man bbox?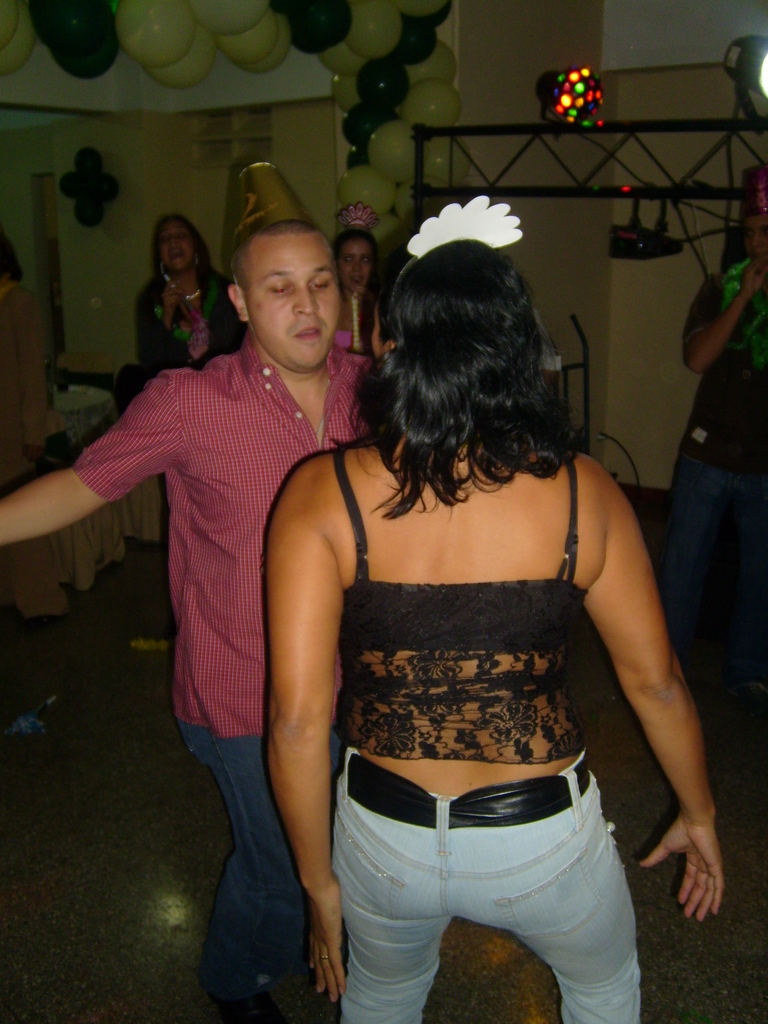
{"left": 71, "top": 189, "right": 392, "bottom": 985}
